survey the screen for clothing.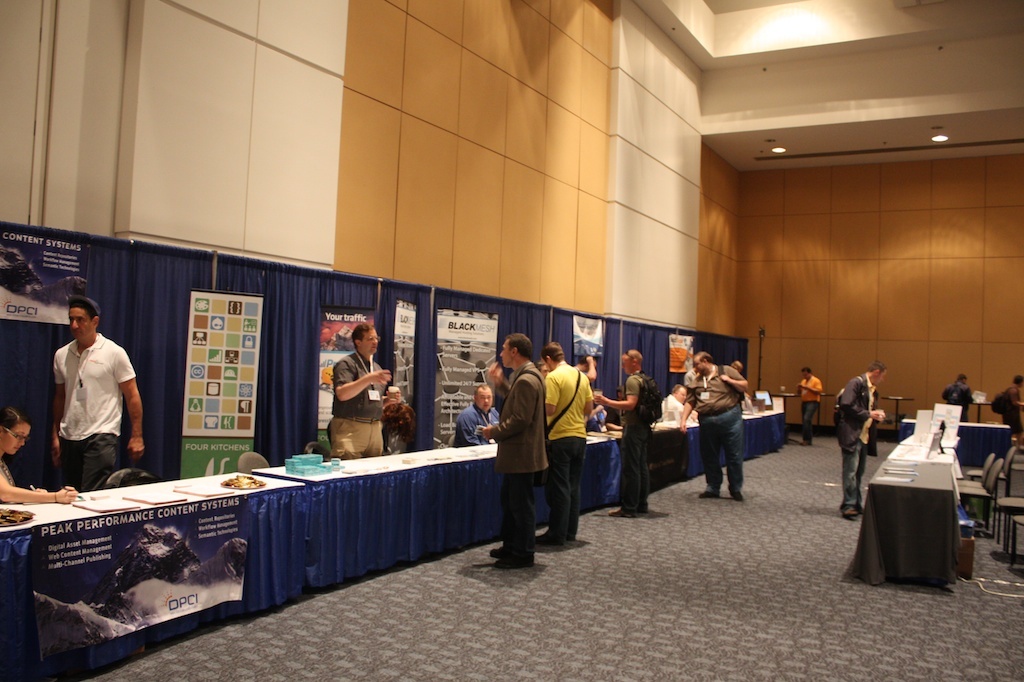
Survey found: (left=799, top=370, right=821, bottom=435).
